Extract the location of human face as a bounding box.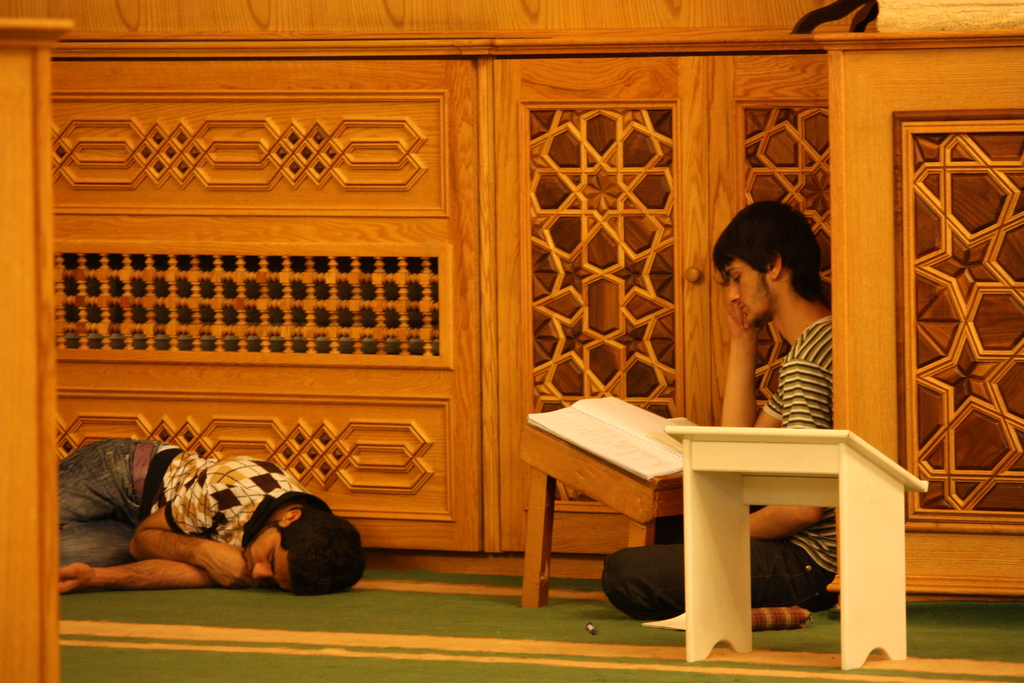
241, 521, 290, 591.
